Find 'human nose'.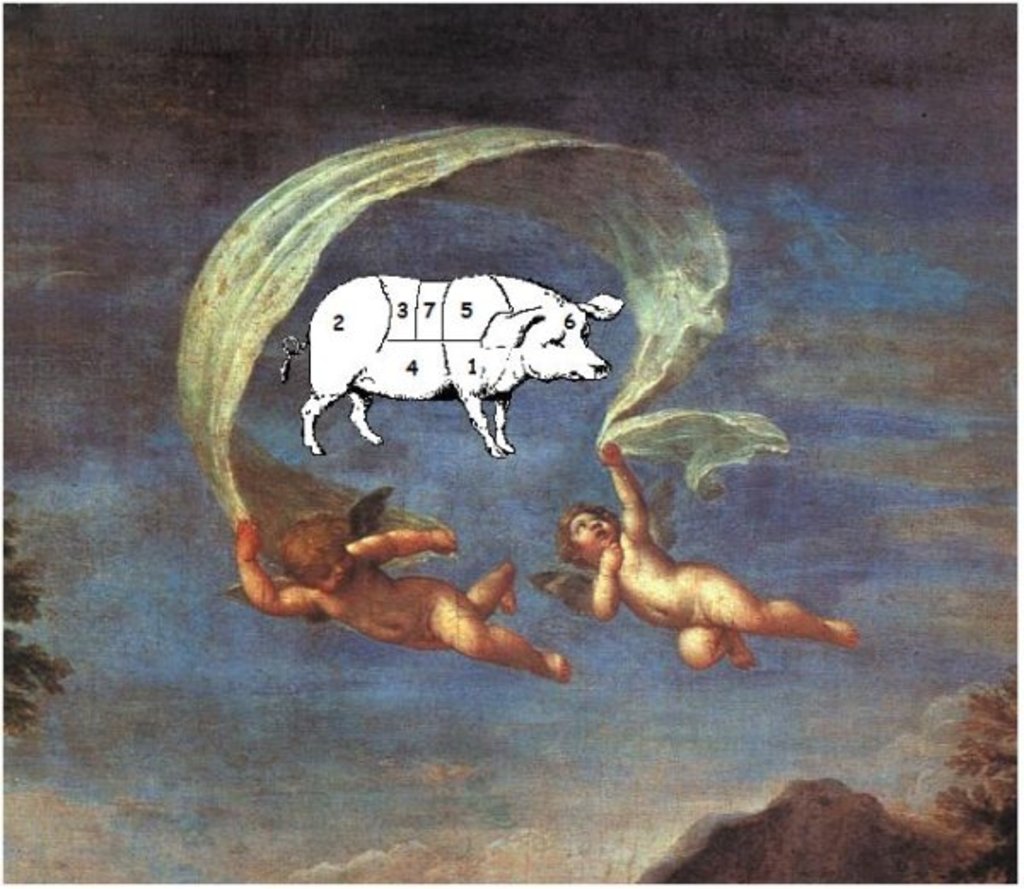
{"x1": 587, "y1": 519, "x2": 602, "y2": 529}.
